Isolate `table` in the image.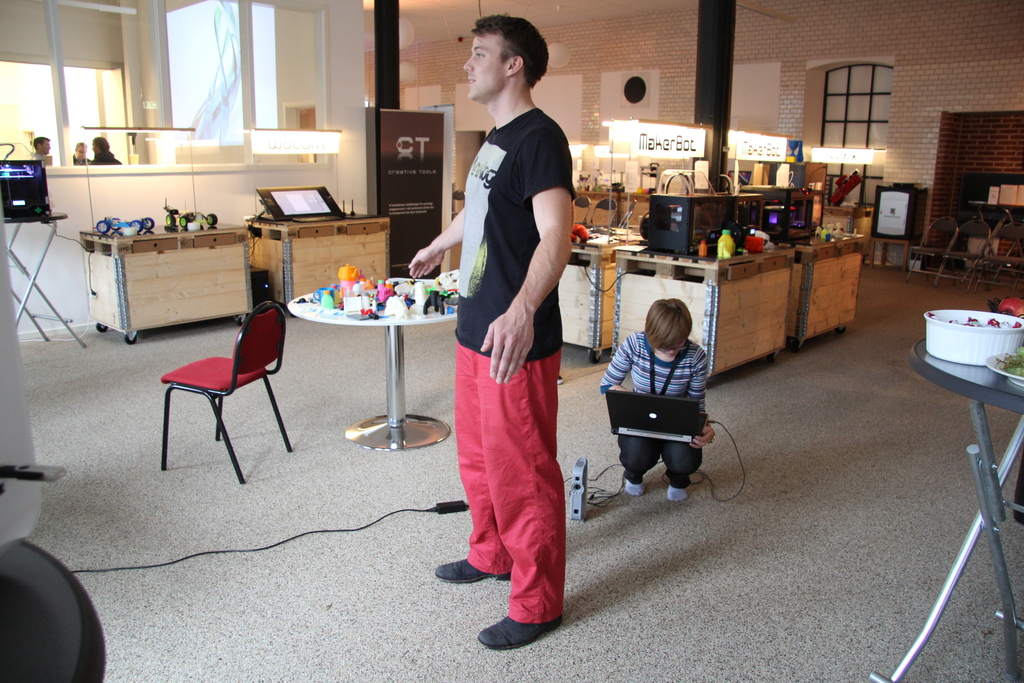
Isolated region: (x1=246, y1=210, x2=387, y2=309).
